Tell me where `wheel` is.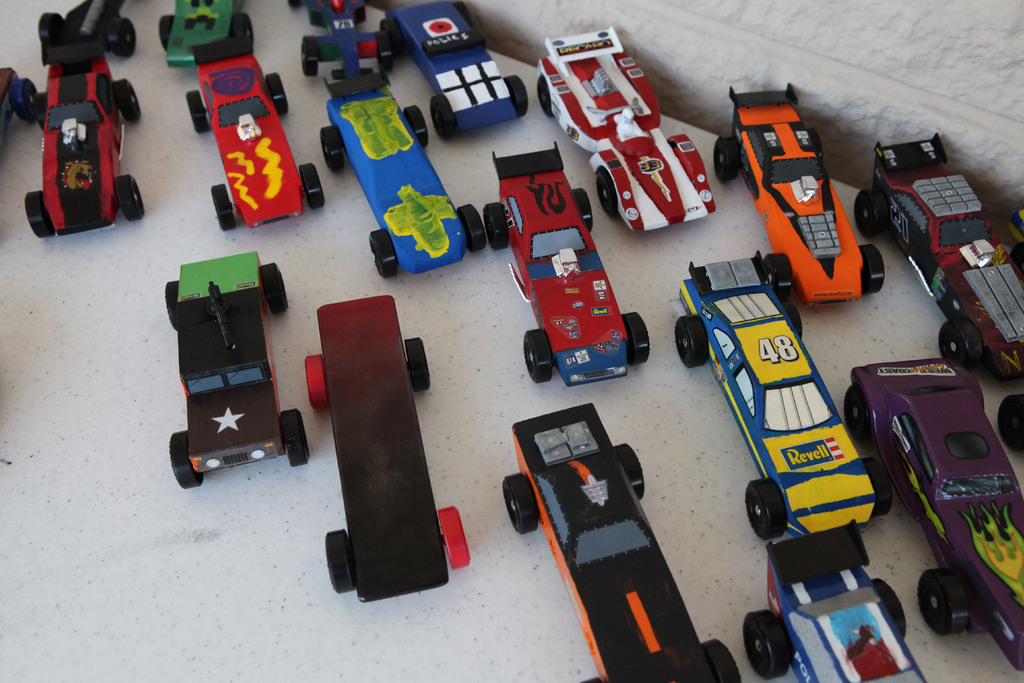
`wheel` is at 572, 186, 598, 229.
